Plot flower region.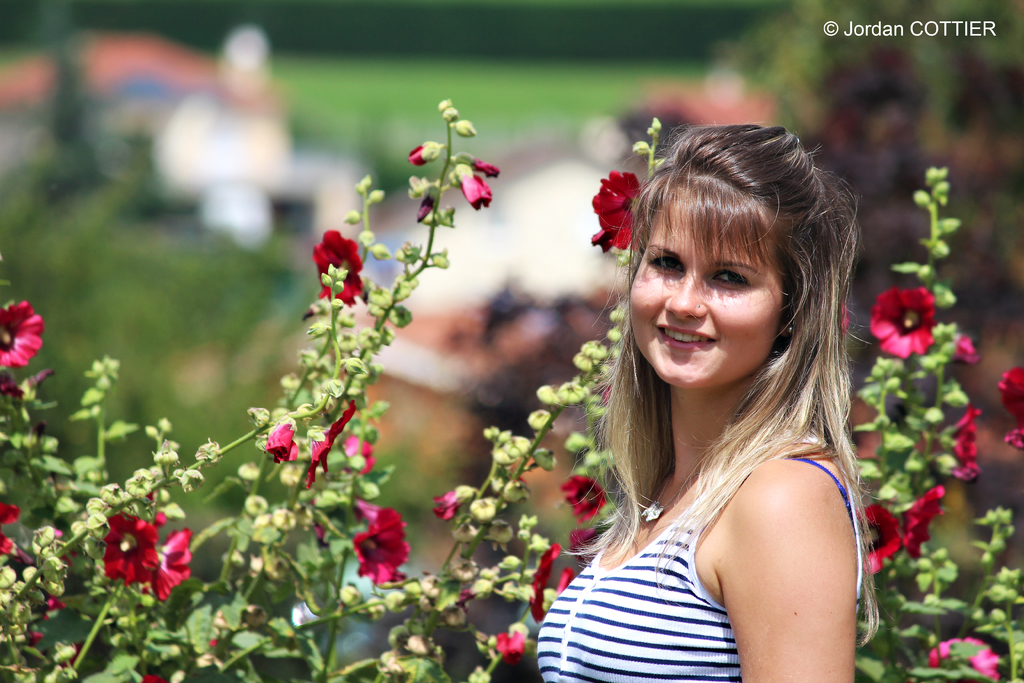
Plotted at [408,142,429,168].
